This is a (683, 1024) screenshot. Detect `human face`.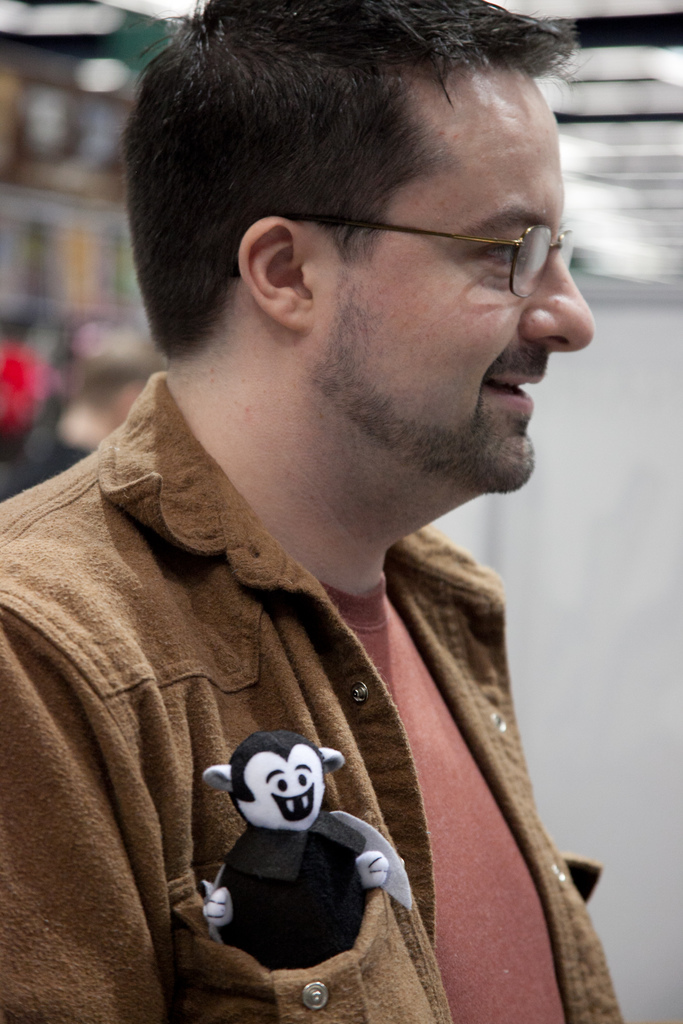
297:77:597:524.
